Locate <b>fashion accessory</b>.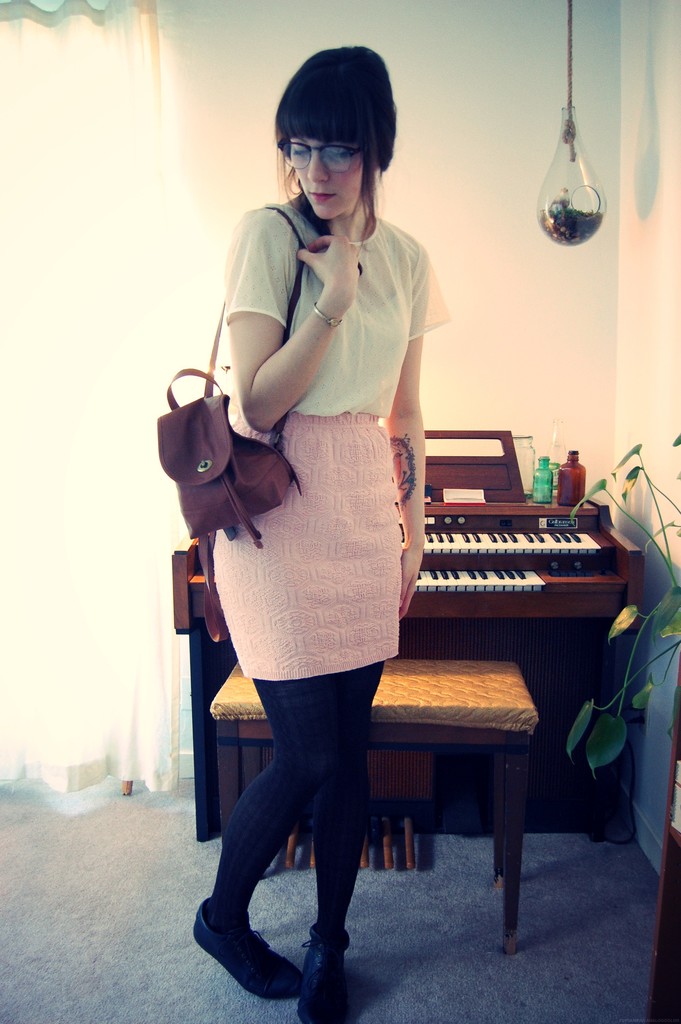
Bounding box: bbox=[312, 300, 345, 328].
